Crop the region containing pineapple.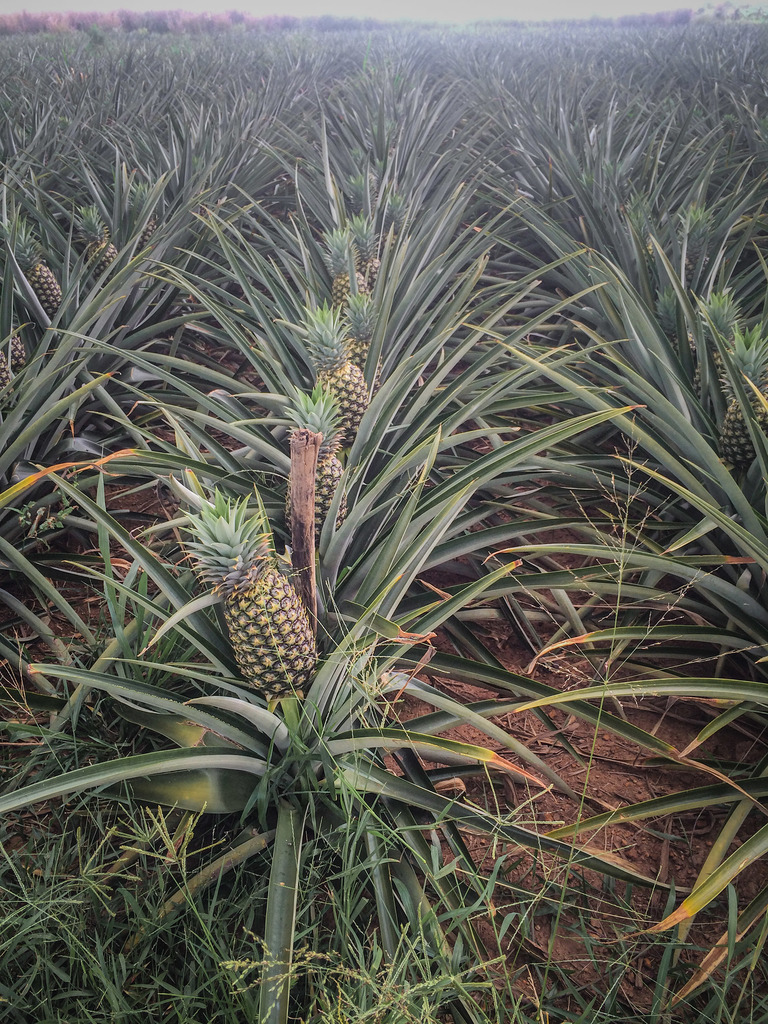
Crop region: (x1=723, y1=328, x2=767, y2=469).
